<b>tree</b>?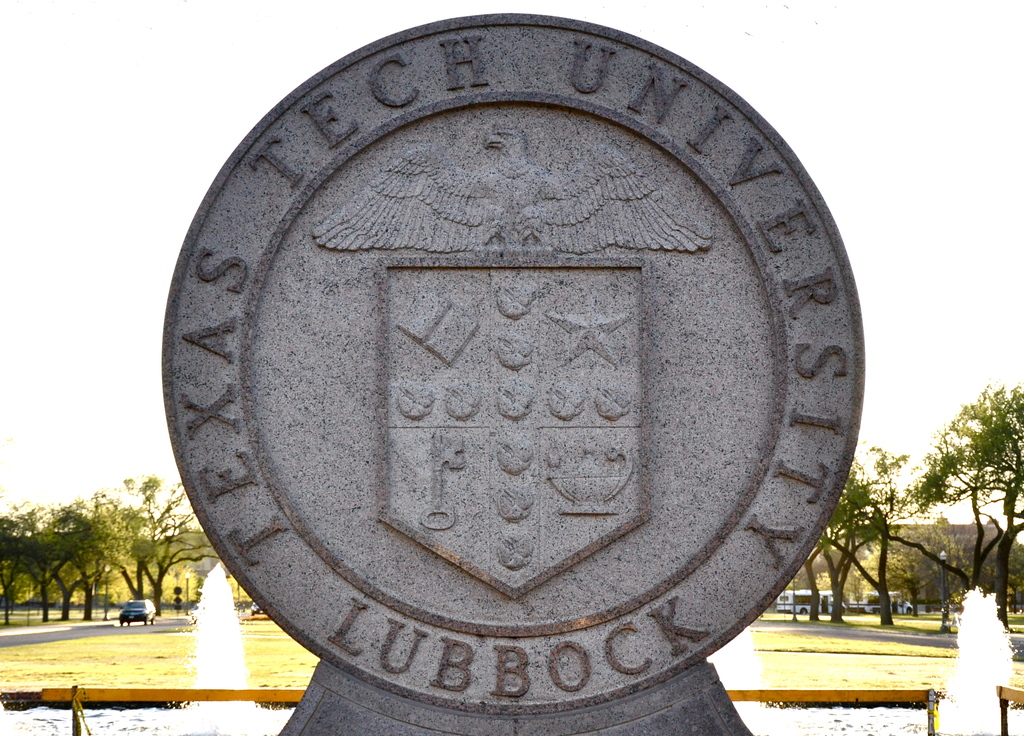
{"x1": 814, "y1": 479, "x2": 875, "y2": 617}
